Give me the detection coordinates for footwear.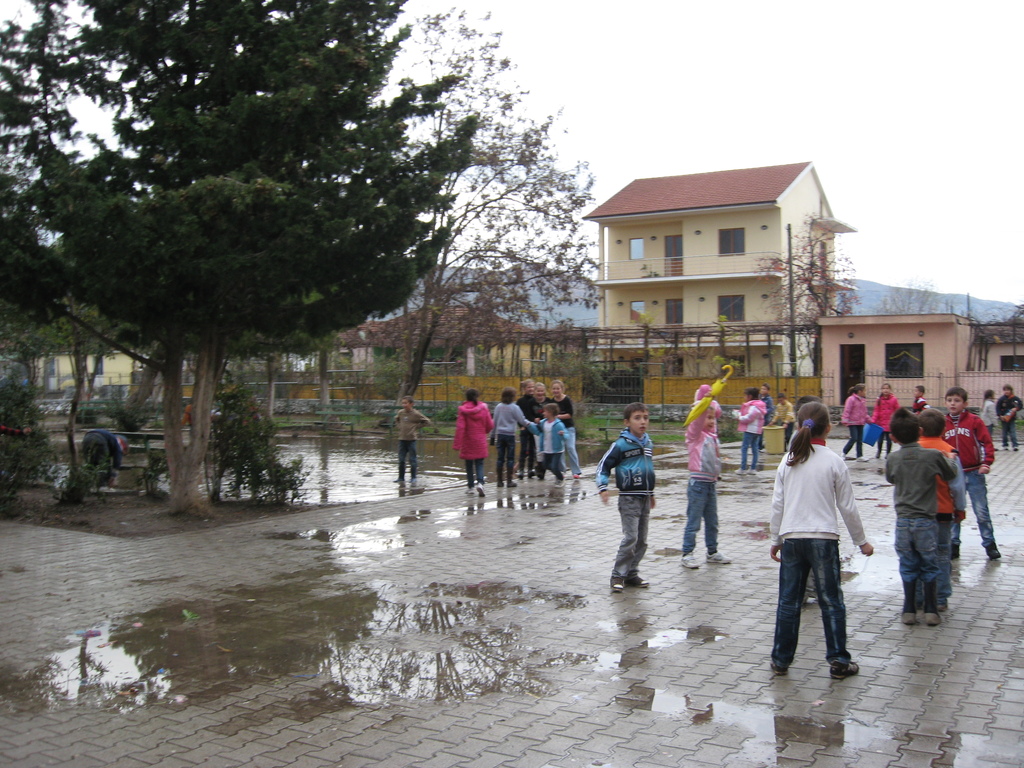
BBox(705, 552, 733, 561).
